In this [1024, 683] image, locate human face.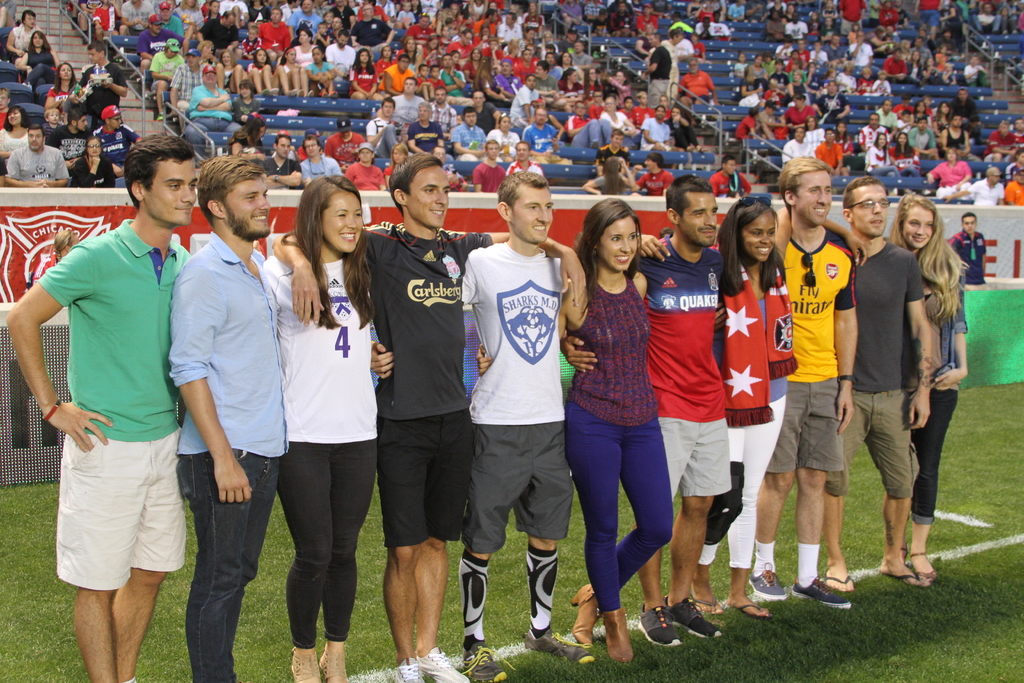
Bounding box: {"x1": 307, "y1": 140, "x2": 318, "y2": 156}.
